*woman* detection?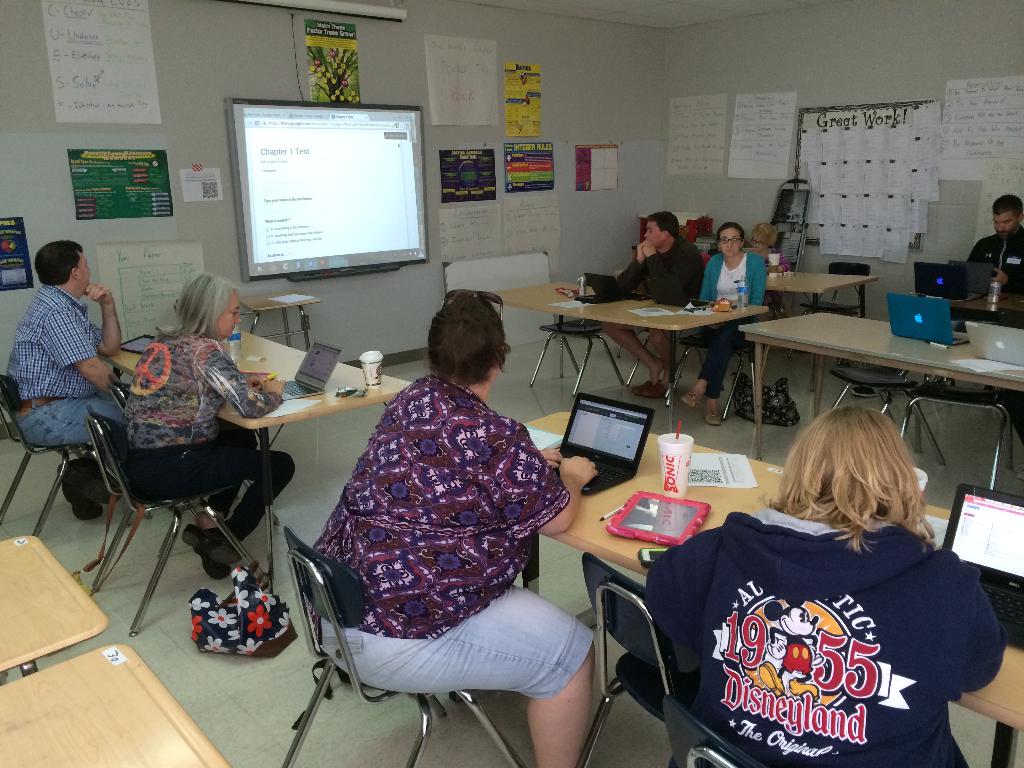
(115, 274, 298, 573)
